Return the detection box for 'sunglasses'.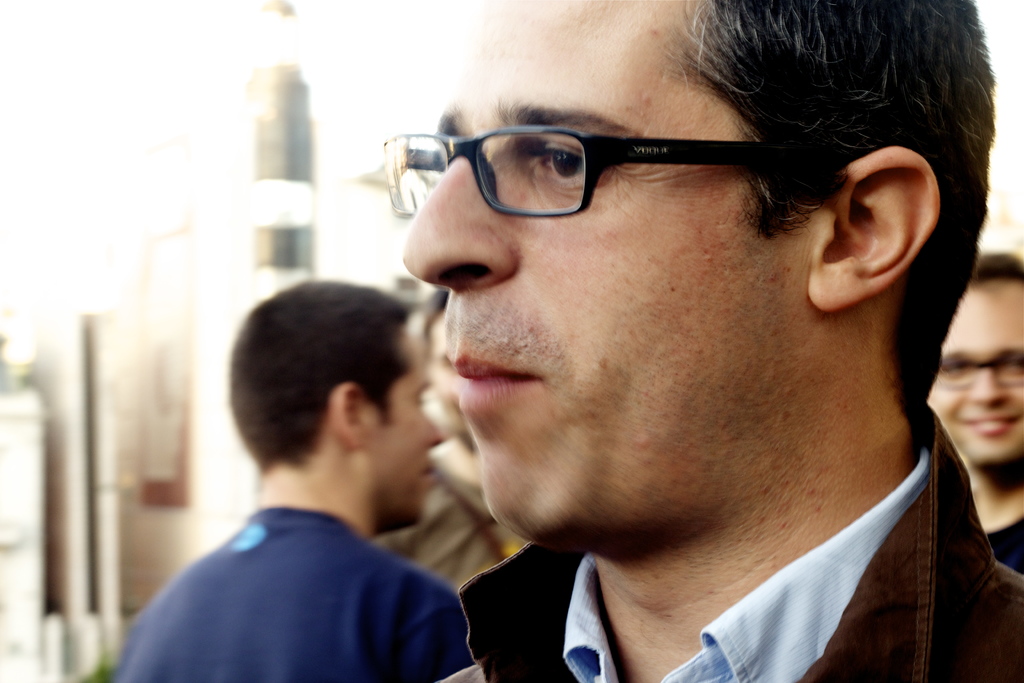
bbox=(382, 124, 832, 220).
